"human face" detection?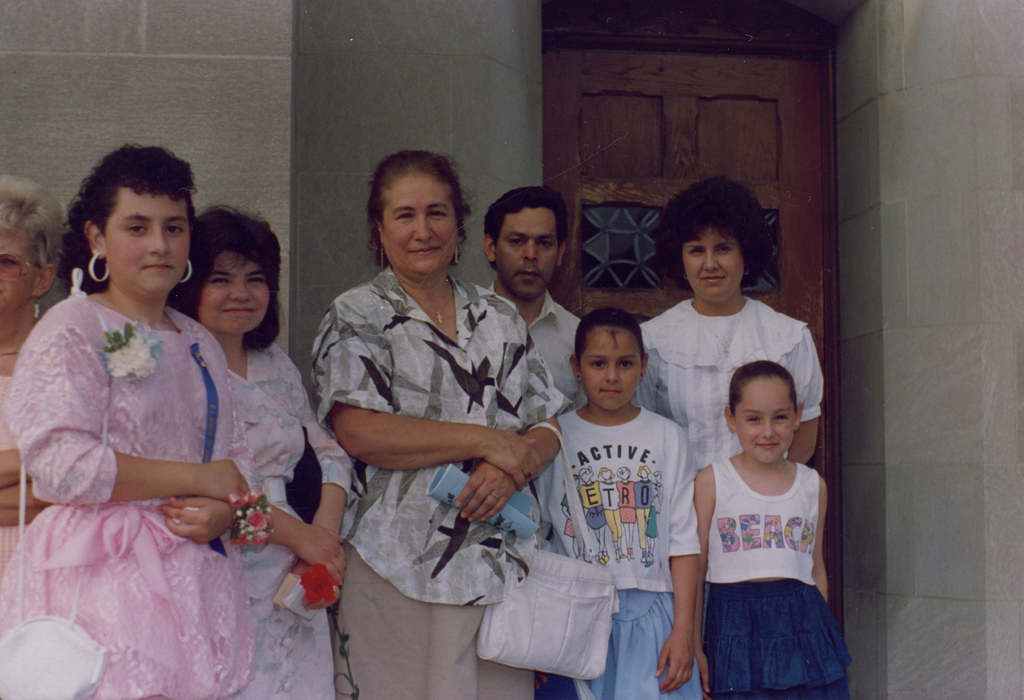
BBox(108, 183, 193, 293)
